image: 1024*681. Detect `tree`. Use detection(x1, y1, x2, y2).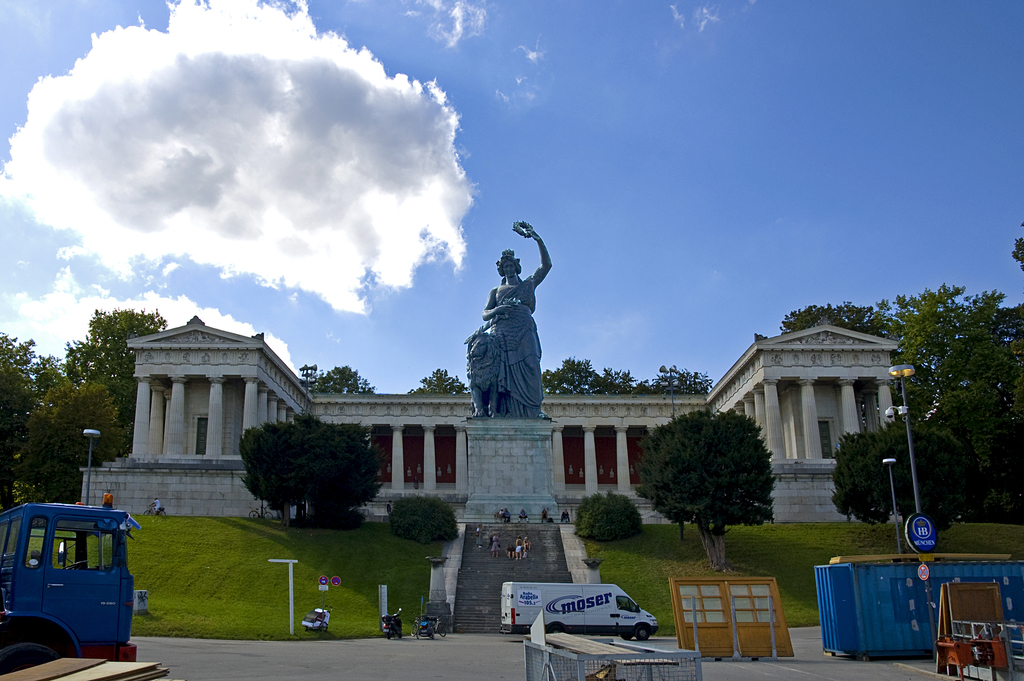
detection(626, 406, 783, 574).
